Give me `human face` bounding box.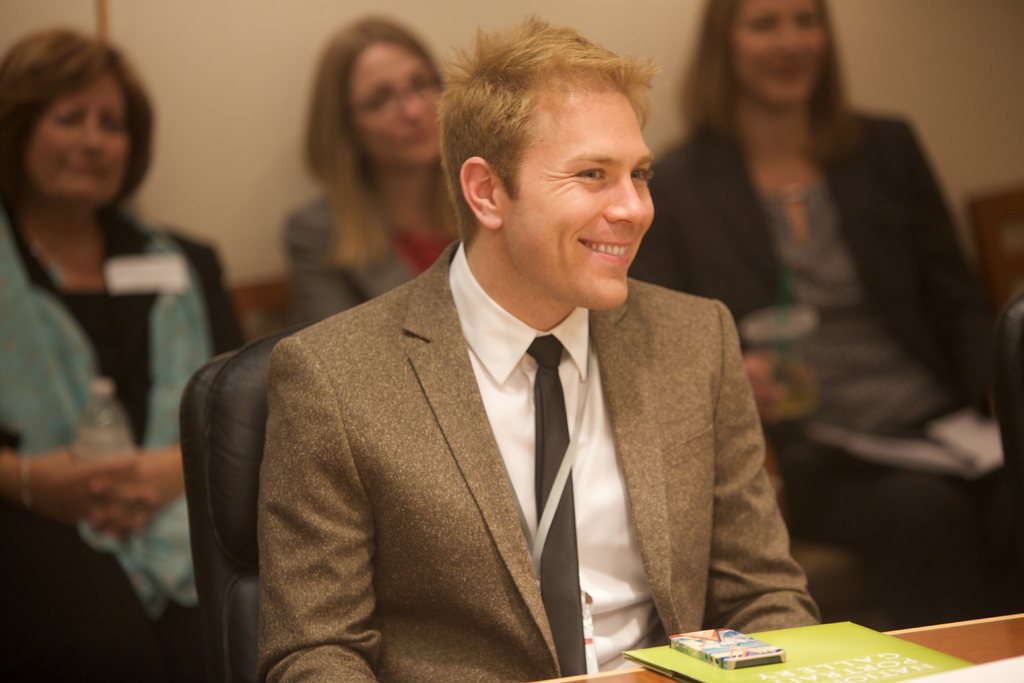
22, 79, 129, 204.
